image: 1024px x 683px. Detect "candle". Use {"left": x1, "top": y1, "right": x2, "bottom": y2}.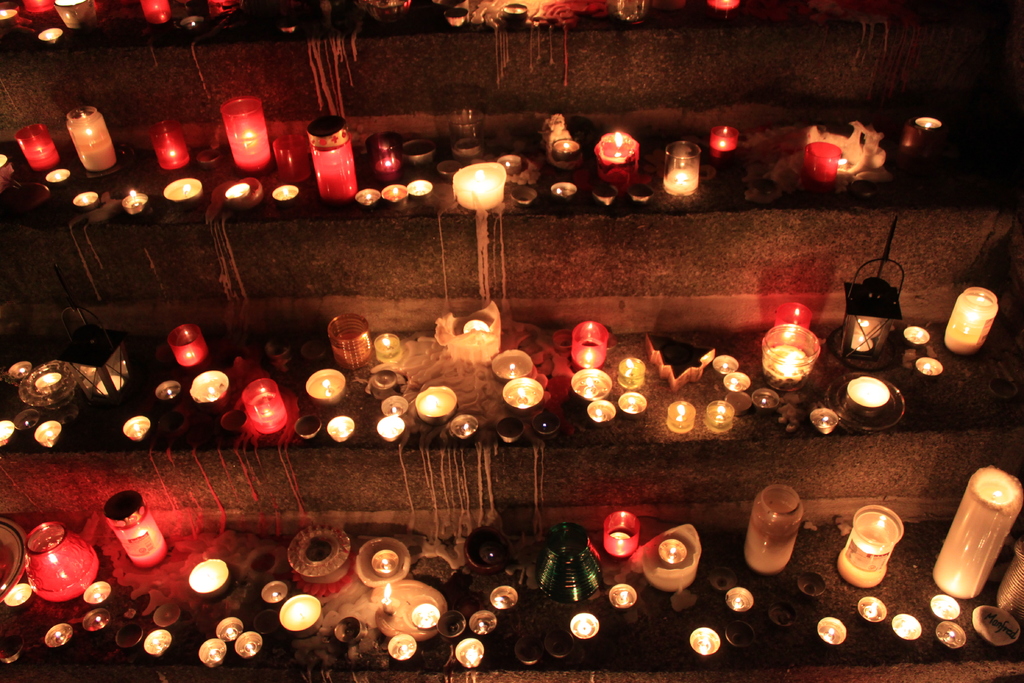
{"left": 748, "top": 483, "right": 795, "bottom": 575}.
